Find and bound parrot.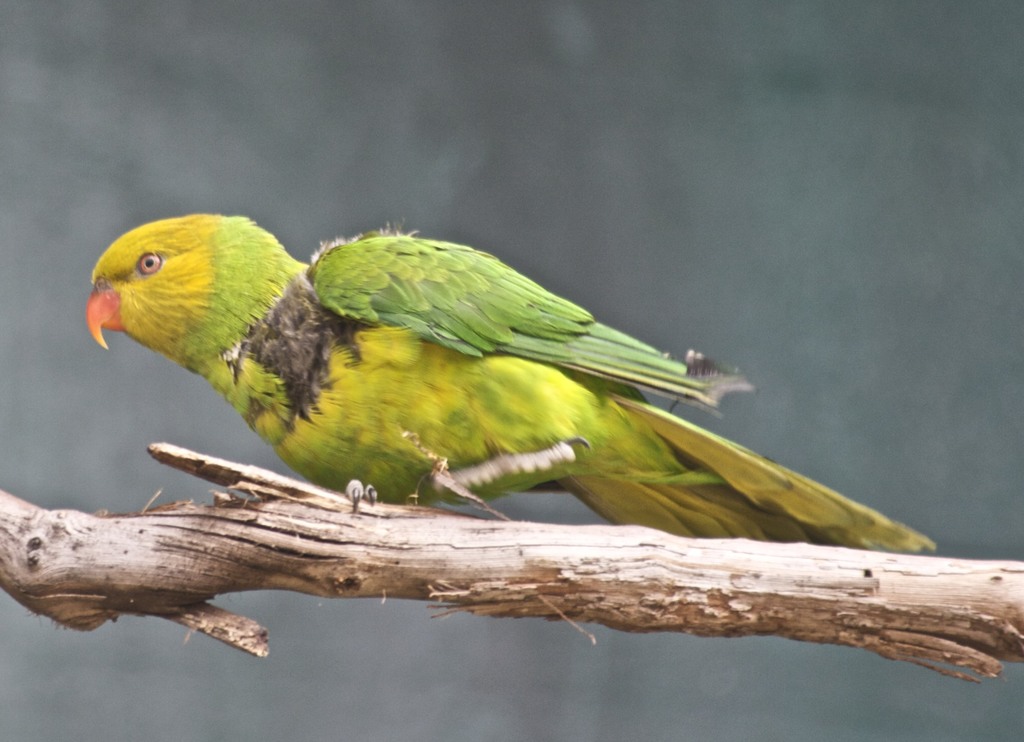
Bound: x1=87 y1=212 x2=945 y2=551.
